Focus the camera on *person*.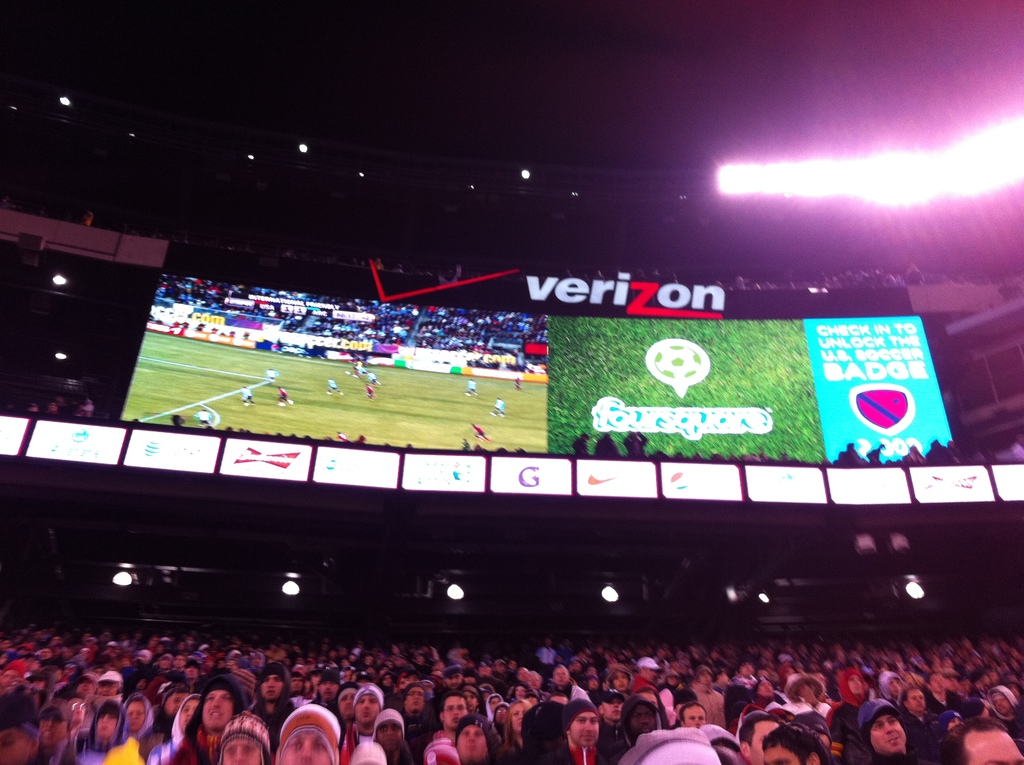
Focus region: [276, 385, 292, 406].
